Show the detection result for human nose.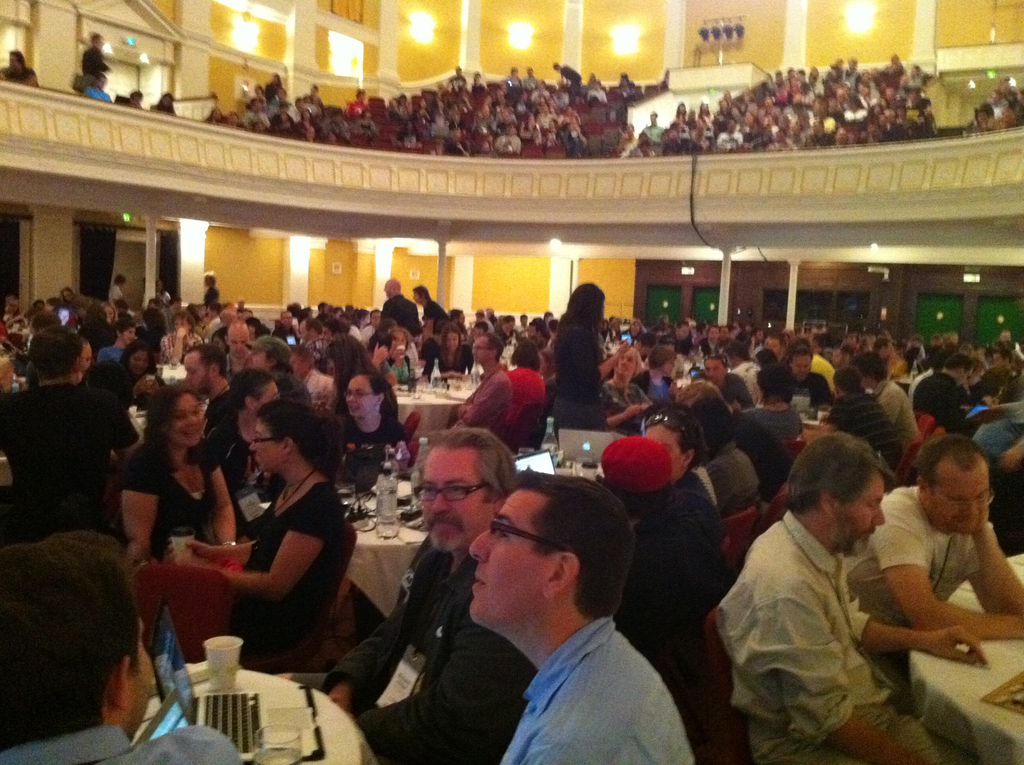
box=[621, 361, 632, 367].
